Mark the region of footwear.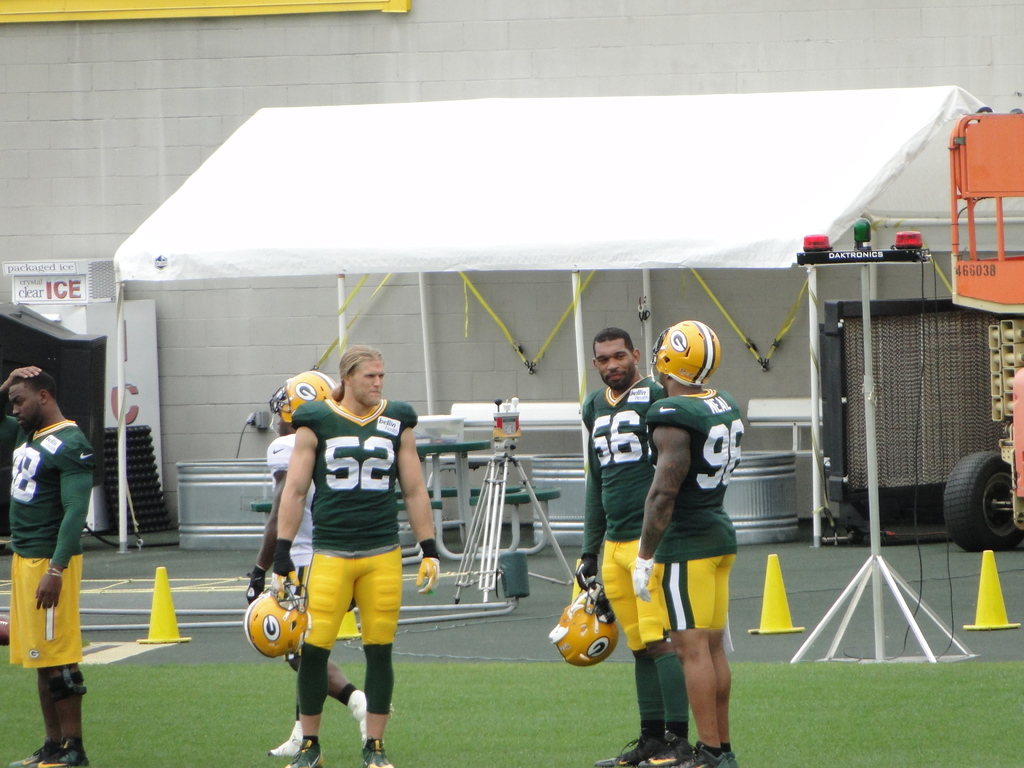
Region: left=349, top=690, right=396, bottom=747.
